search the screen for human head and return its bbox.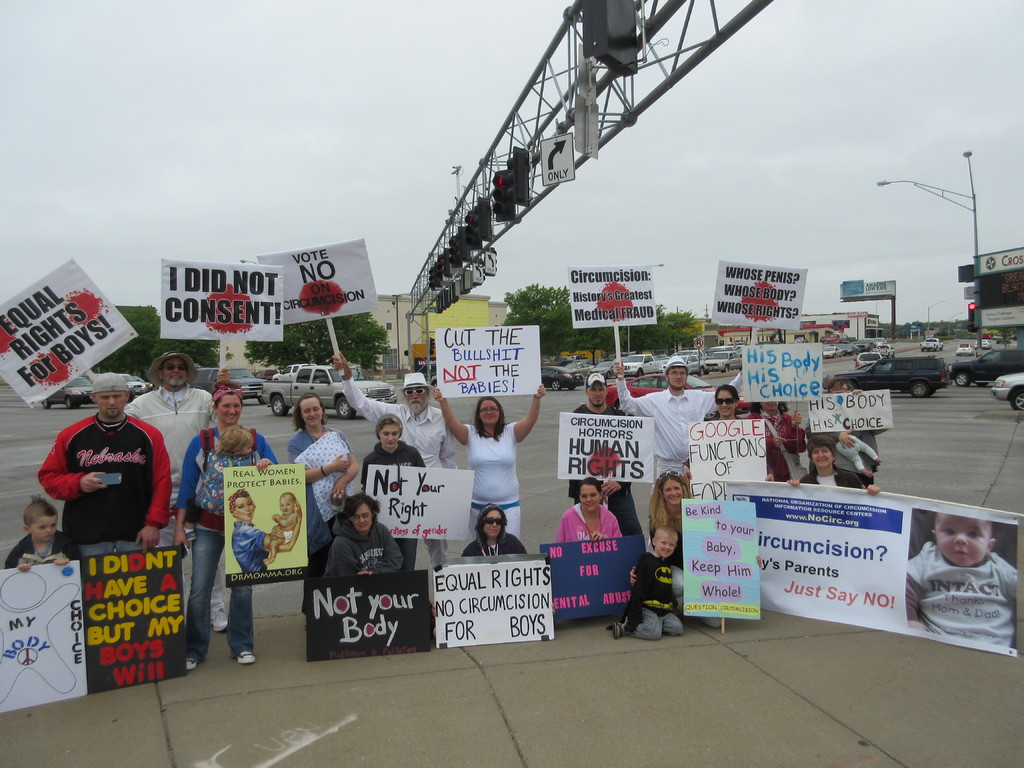
Found: 657 468 682 512.
